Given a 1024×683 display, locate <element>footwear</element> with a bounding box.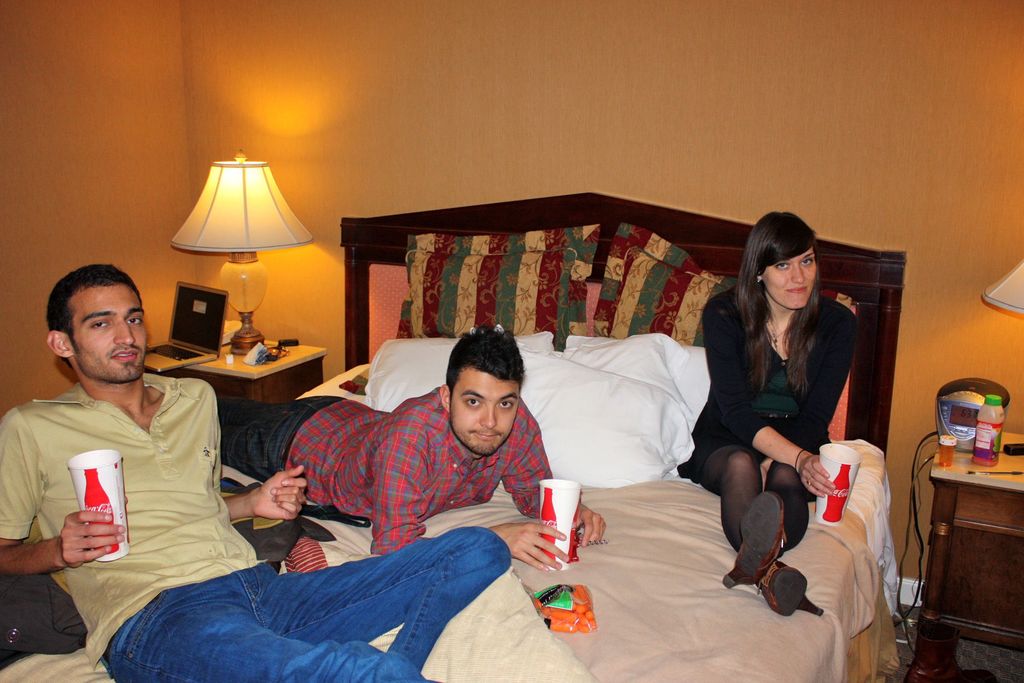
Located: (left=722, top=490, right=787, bottom=591).
